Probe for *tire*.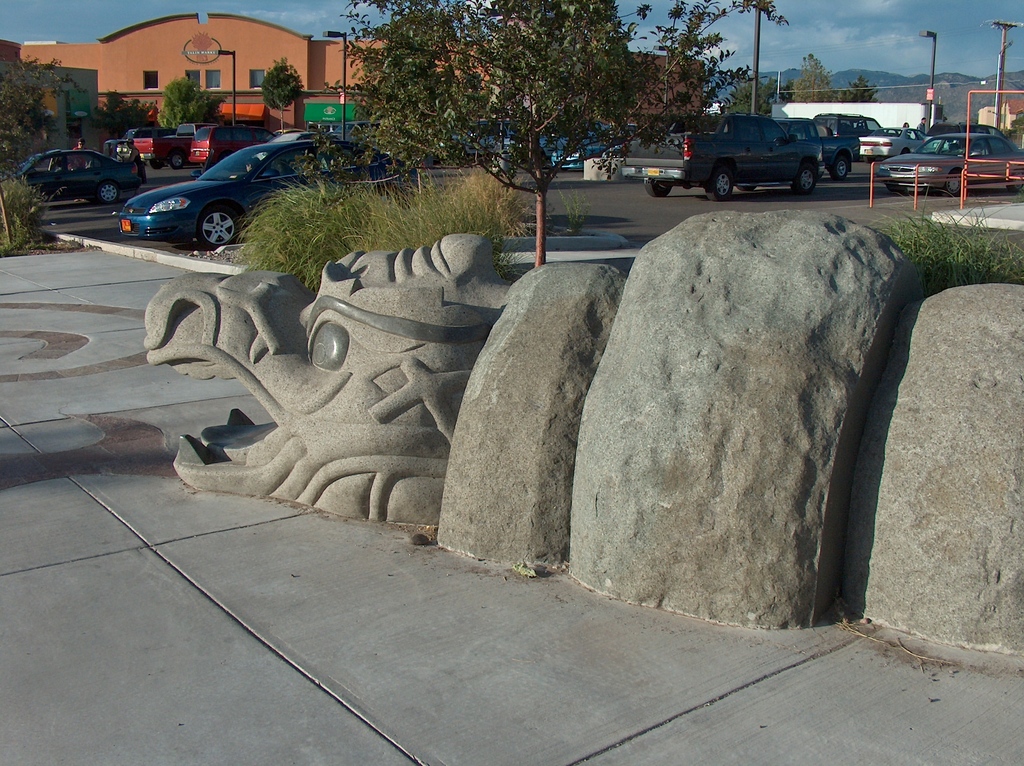
Probe result: 99:181:121:205.
